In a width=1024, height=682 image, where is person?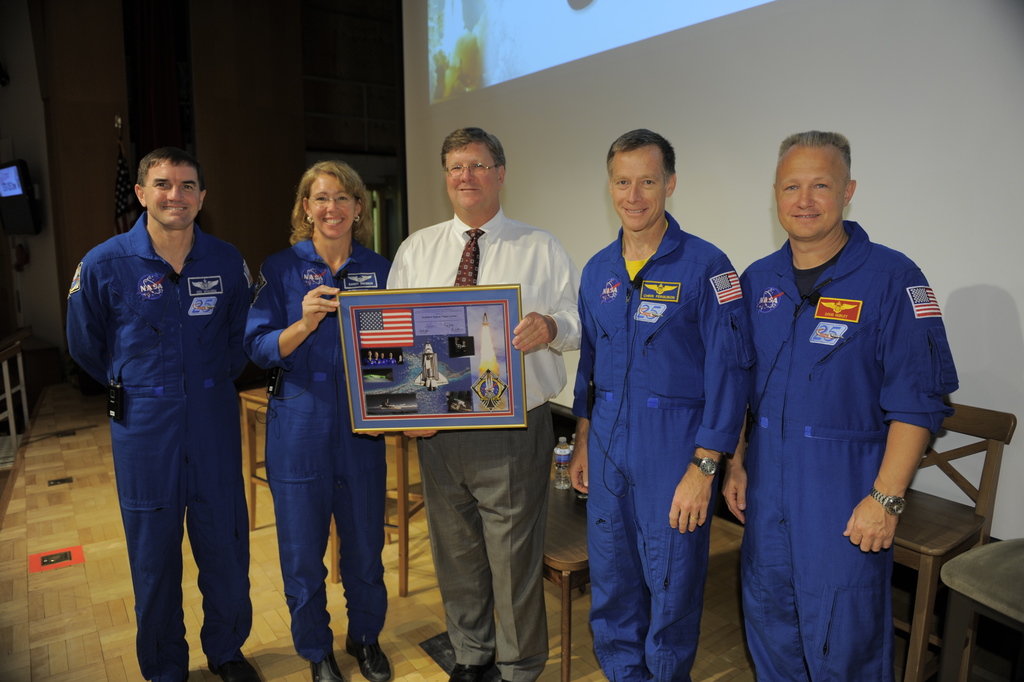
region(389, 124, 585, 681).
